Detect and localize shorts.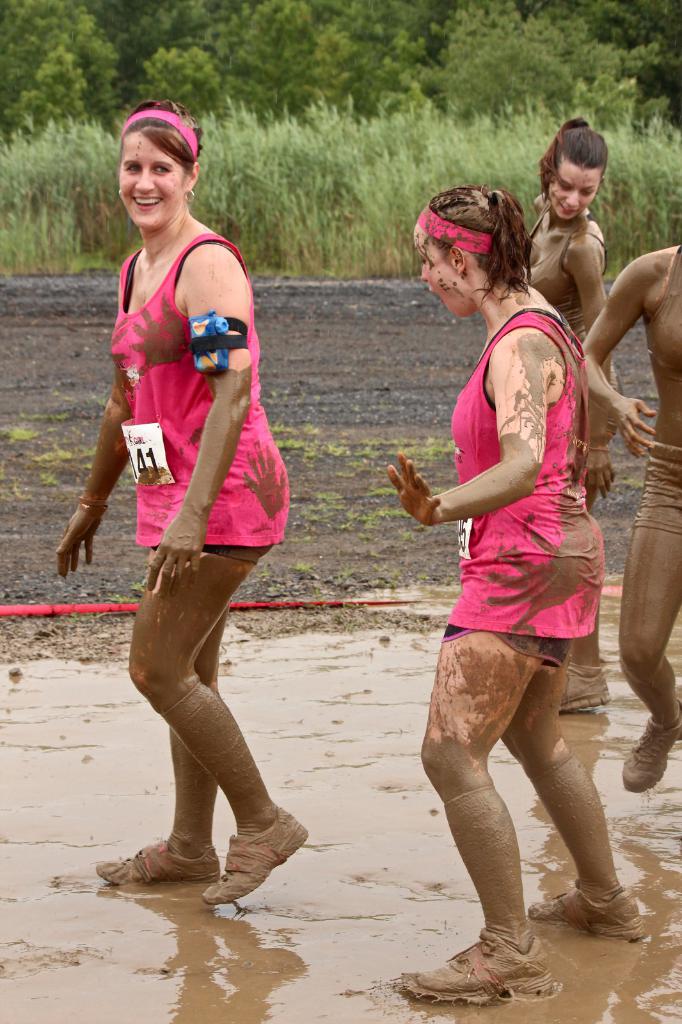
Localized at <bbox>622, 449, 681, 554</bbox>.
